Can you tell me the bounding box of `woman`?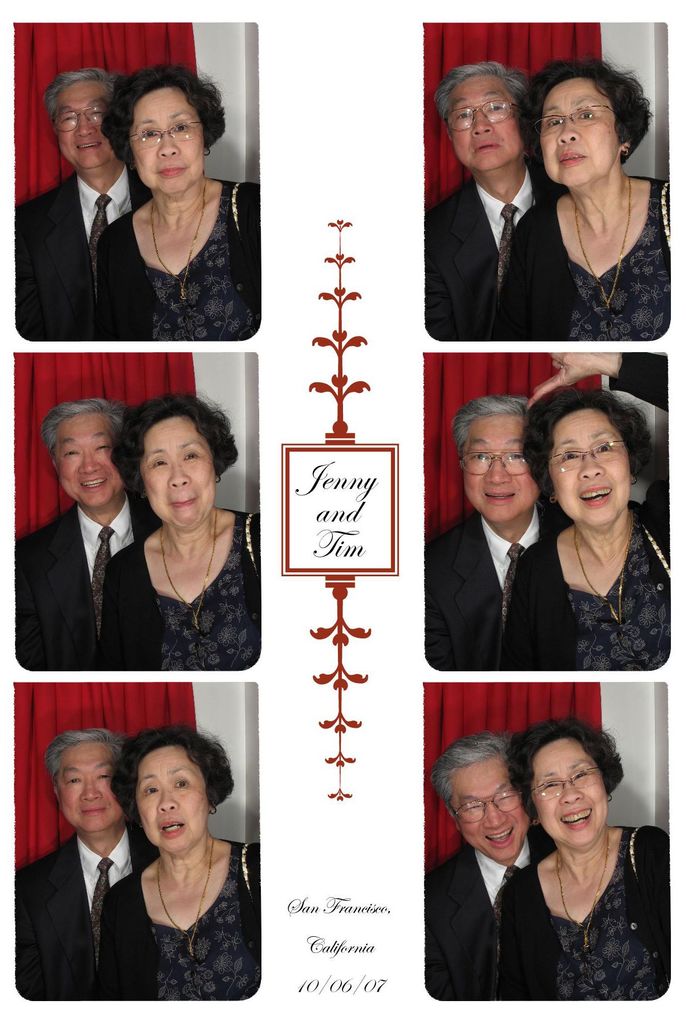
Rect(500, 58, 667, 340).
